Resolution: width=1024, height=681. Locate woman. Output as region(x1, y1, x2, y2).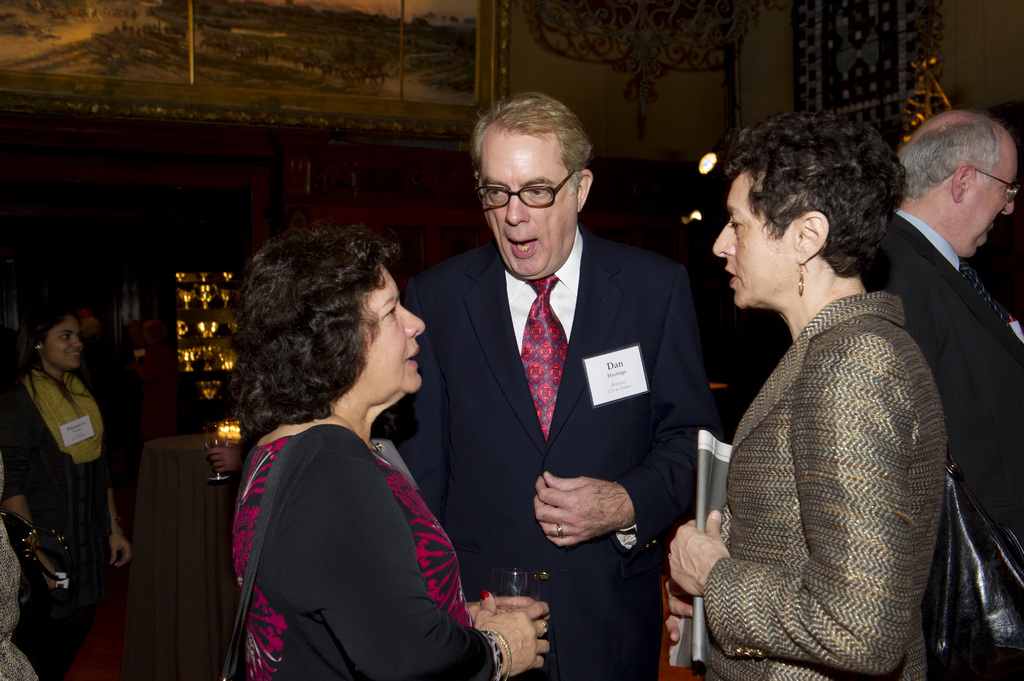
region(5, 304, 138, 680).
